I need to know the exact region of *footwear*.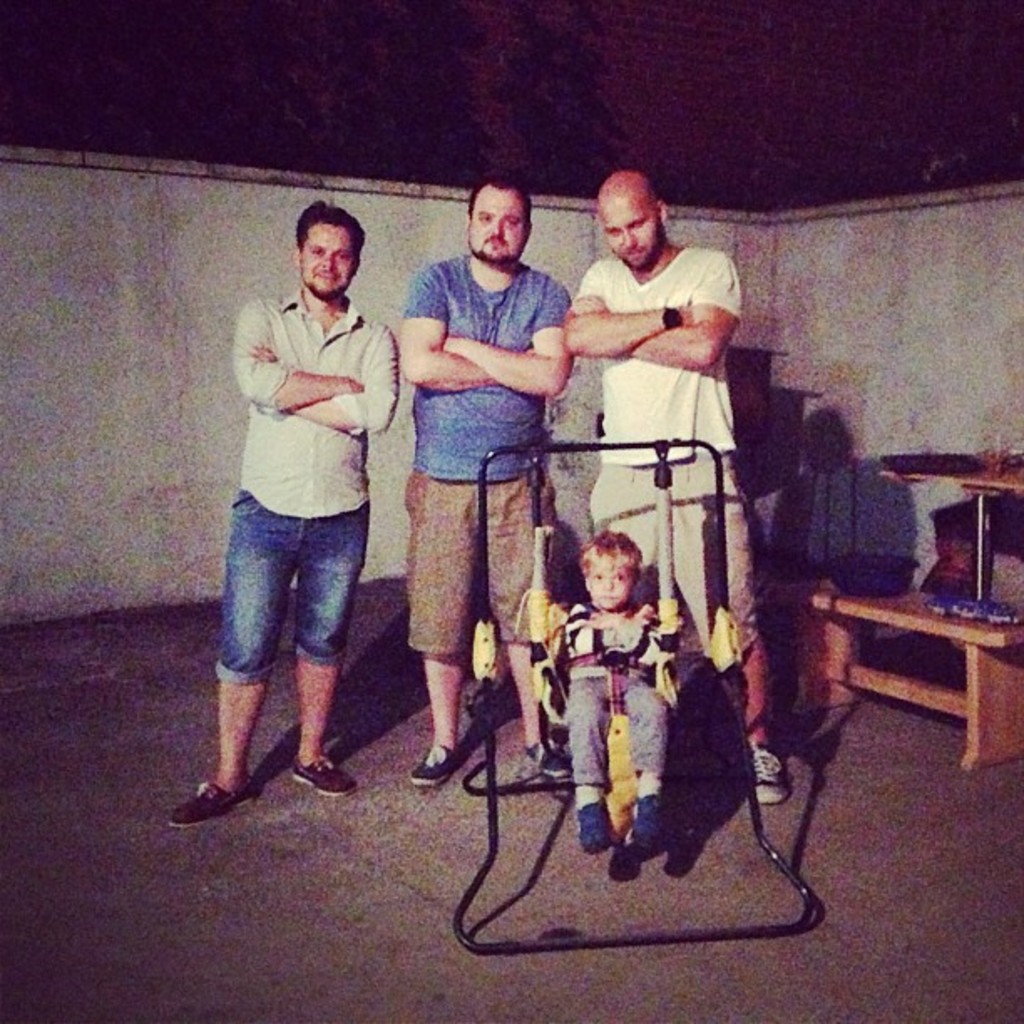
Region: rect(545, 736, 579, 801).
